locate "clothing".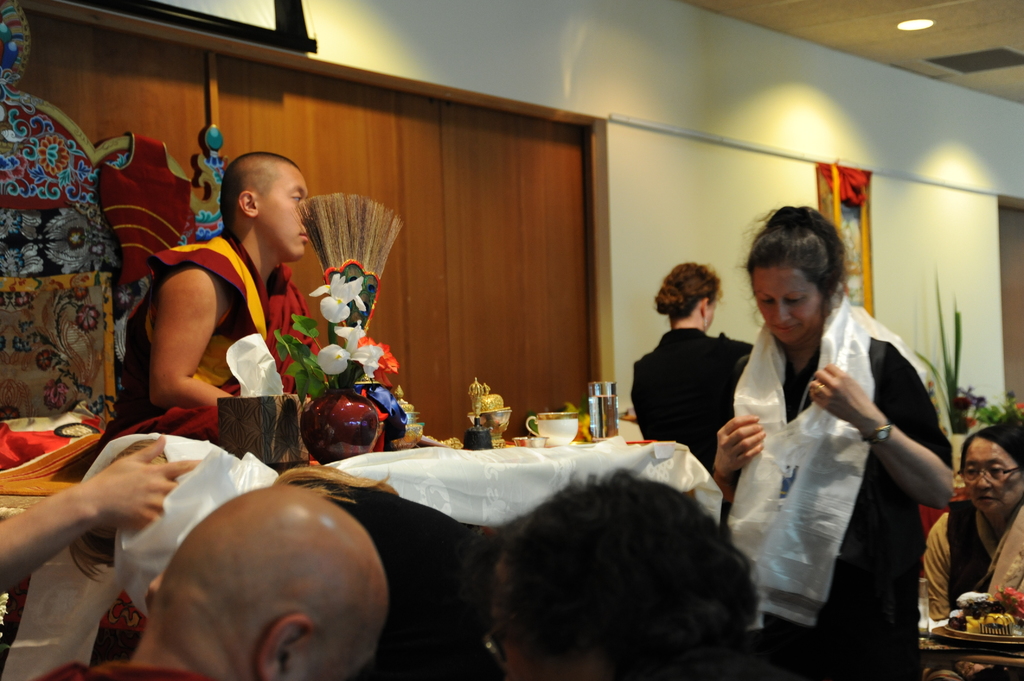
Bounding box: [921,499,1023,623].
